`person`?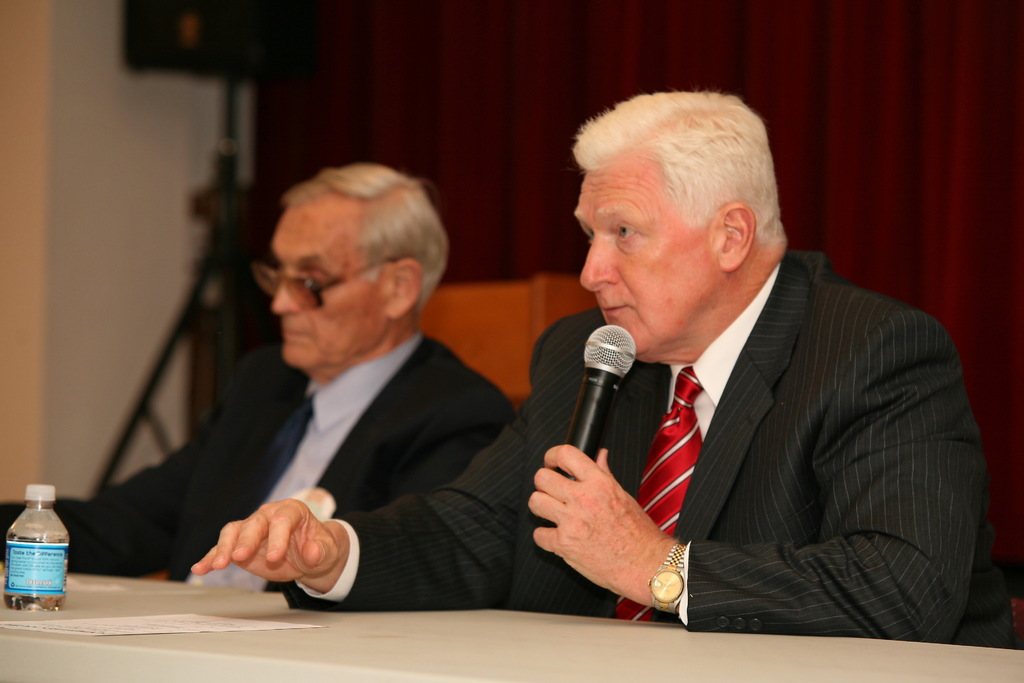
(191, 97, 979, 643)
